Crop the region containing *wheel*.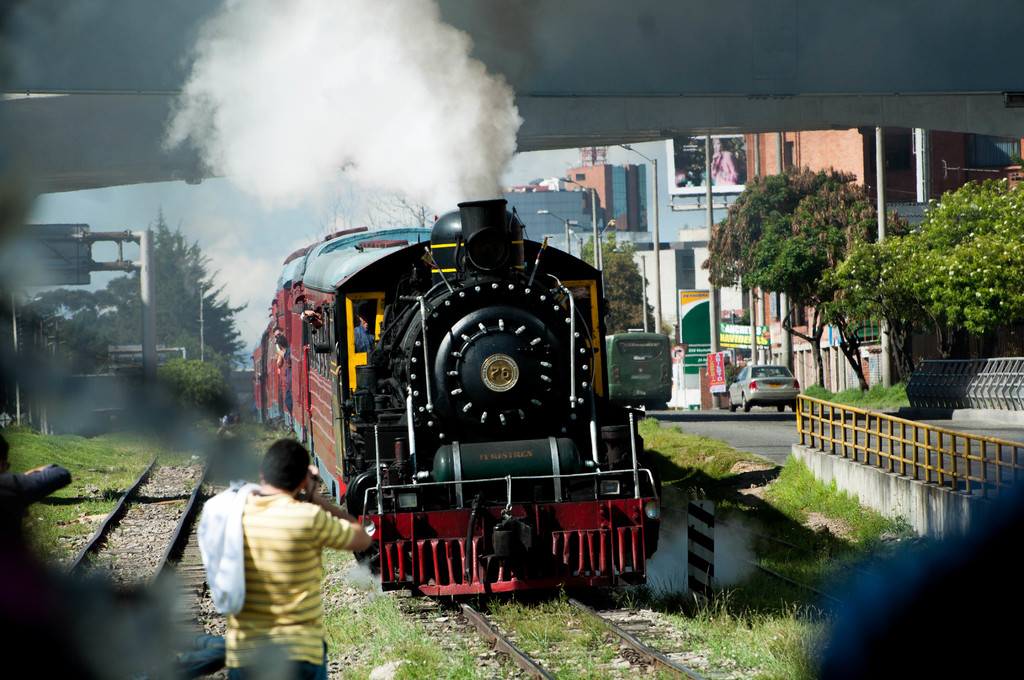
Crop region: Rect(777, 405, 783, 411).
